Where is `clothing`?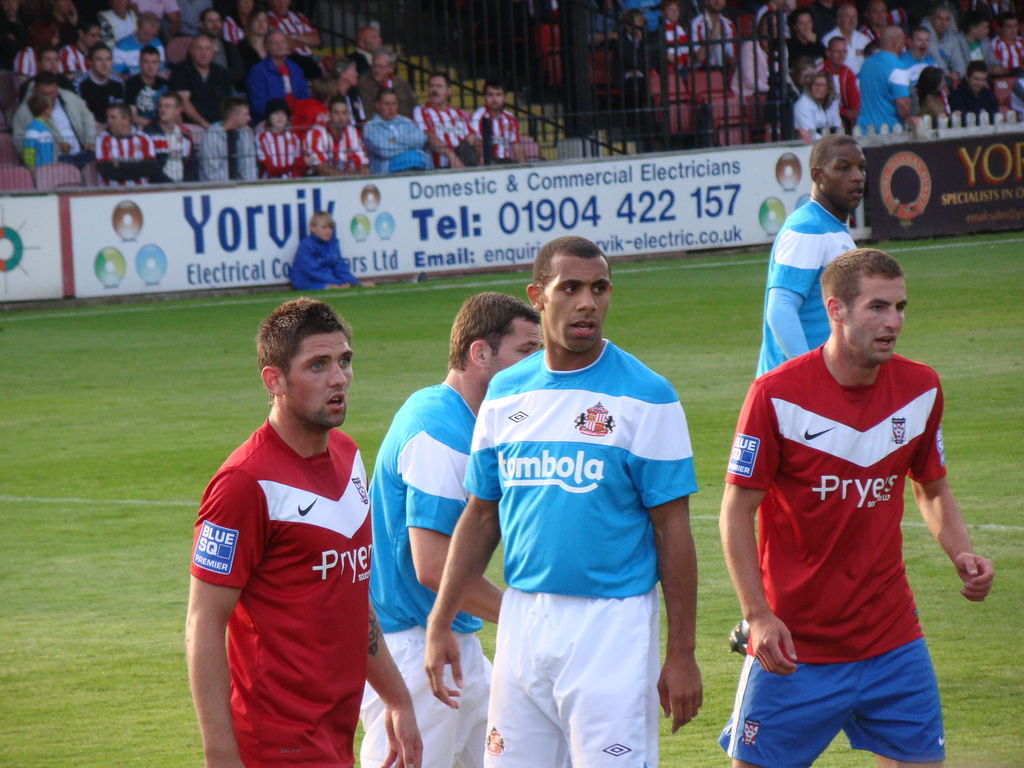
(267, 17, 323, 83).
